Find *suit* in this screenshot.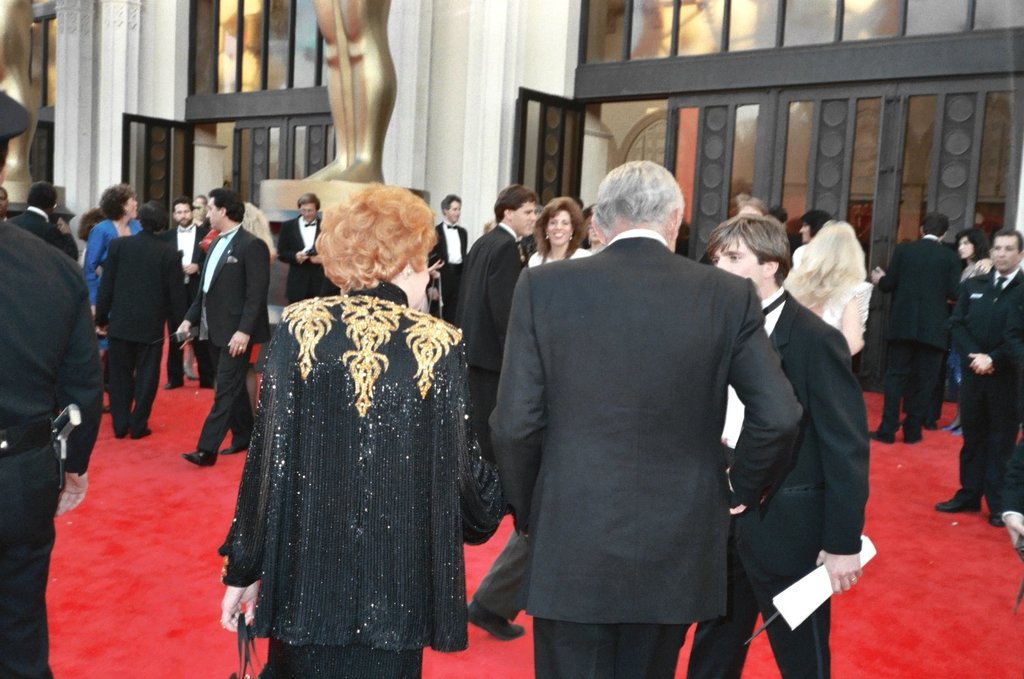
The bounding box for *suit* is (90,229,187,429).
